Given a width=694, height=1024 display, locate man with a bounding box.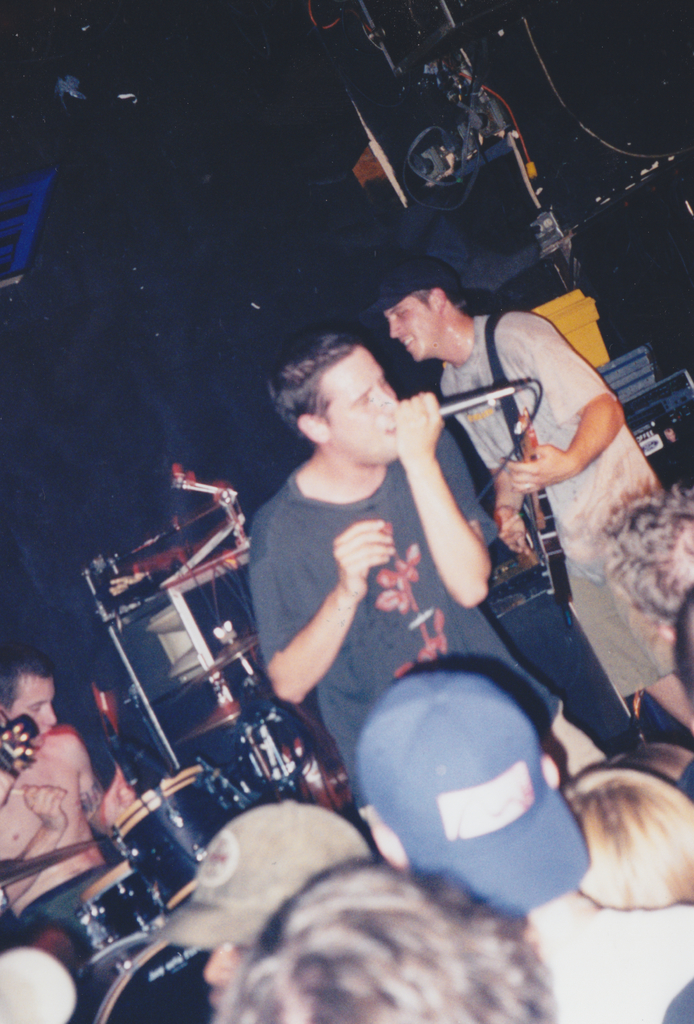
Located: {"left": 362, "top": 669, "right": 693, "bottom": 1023}.
